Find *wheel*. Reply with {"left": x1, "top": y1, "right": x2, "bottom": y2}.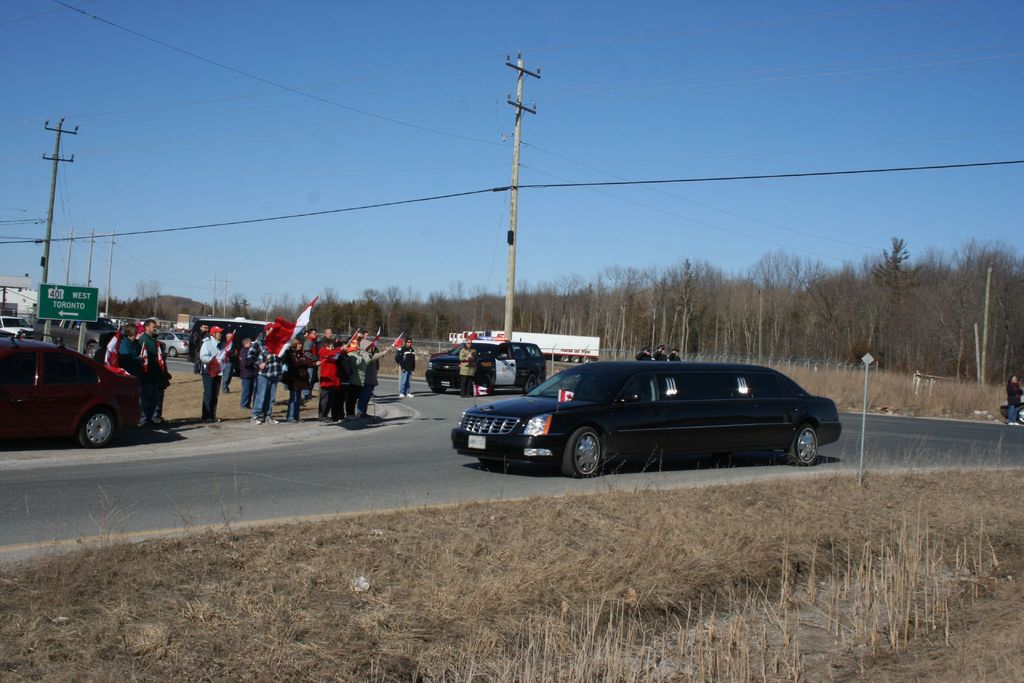
{"left": 561, "top": 426, "right": 601, "bottom": 477}.
